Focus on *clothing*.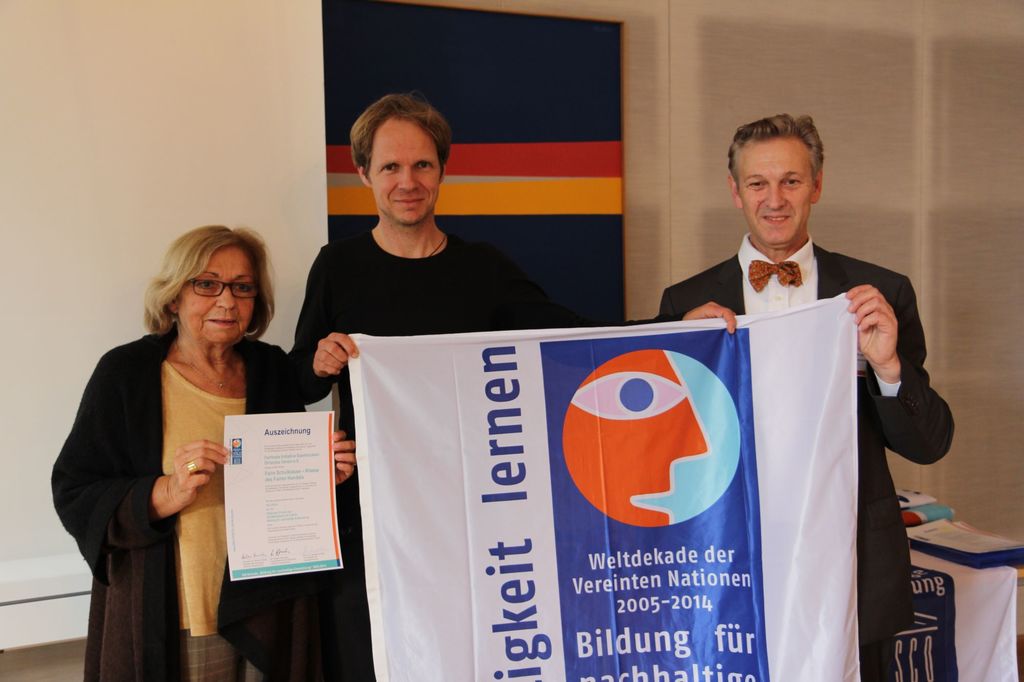
Focused at BBox(68, 295, 263, 653).
